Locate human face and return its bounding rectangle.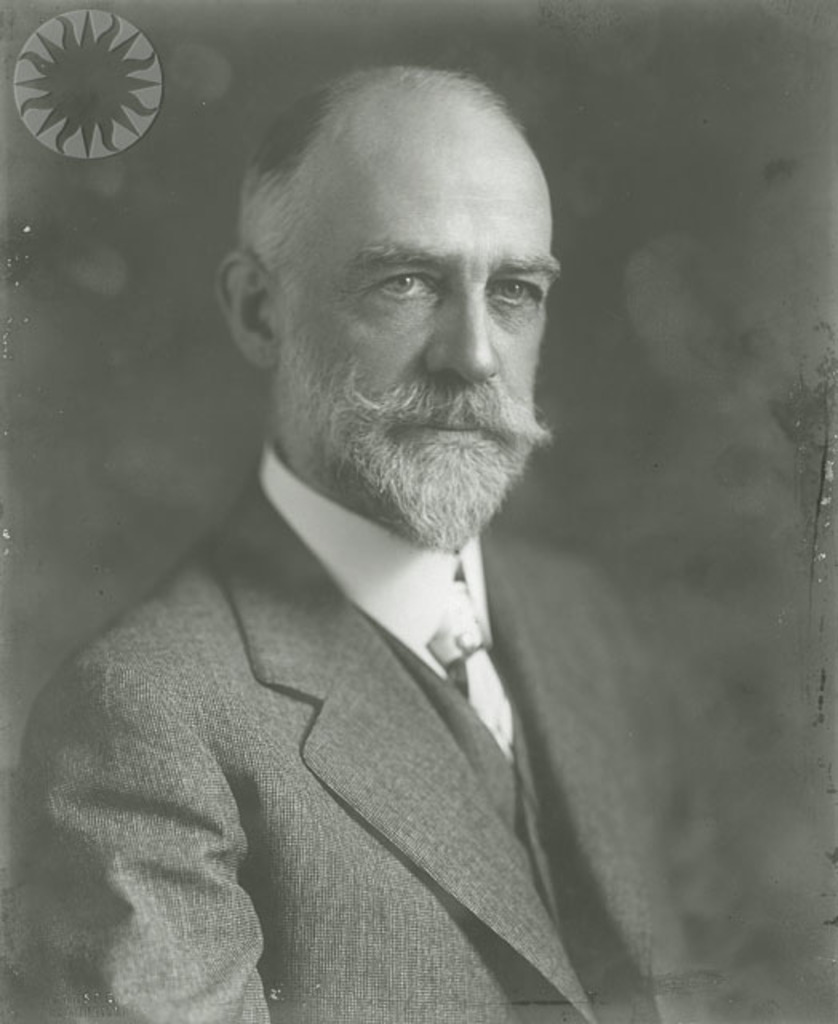
box=[285, 114, 563, 526].
